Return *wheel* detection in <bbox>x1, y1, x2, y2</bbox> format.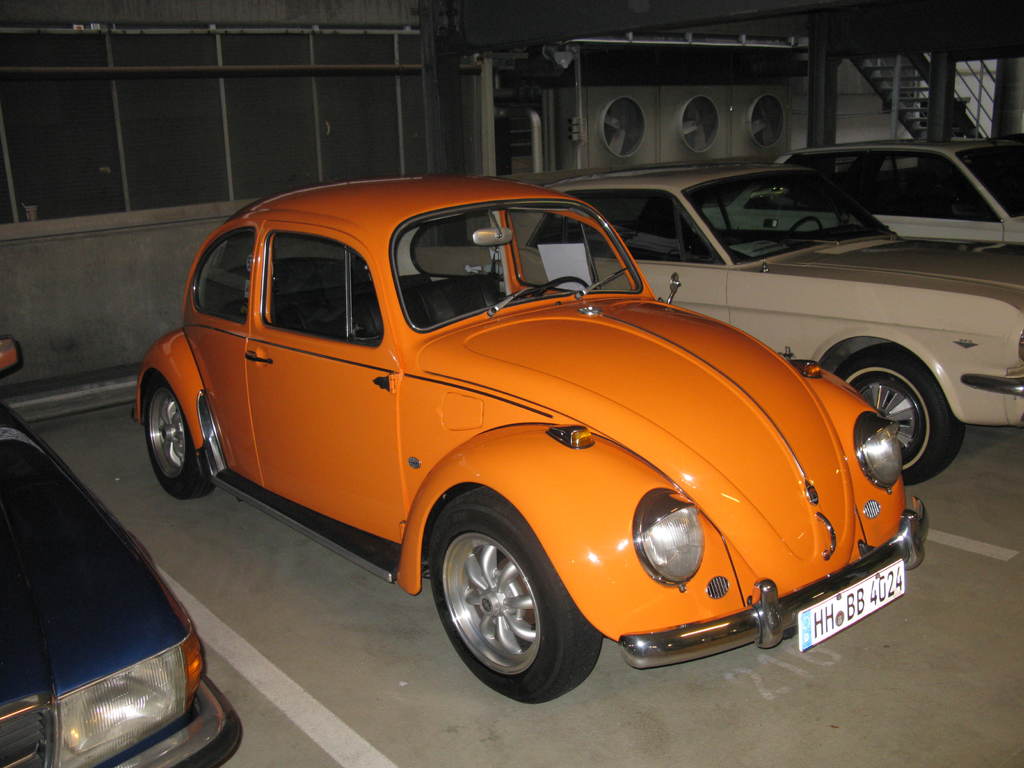
<bbox>787, 212, 827, 240</bbox>.
